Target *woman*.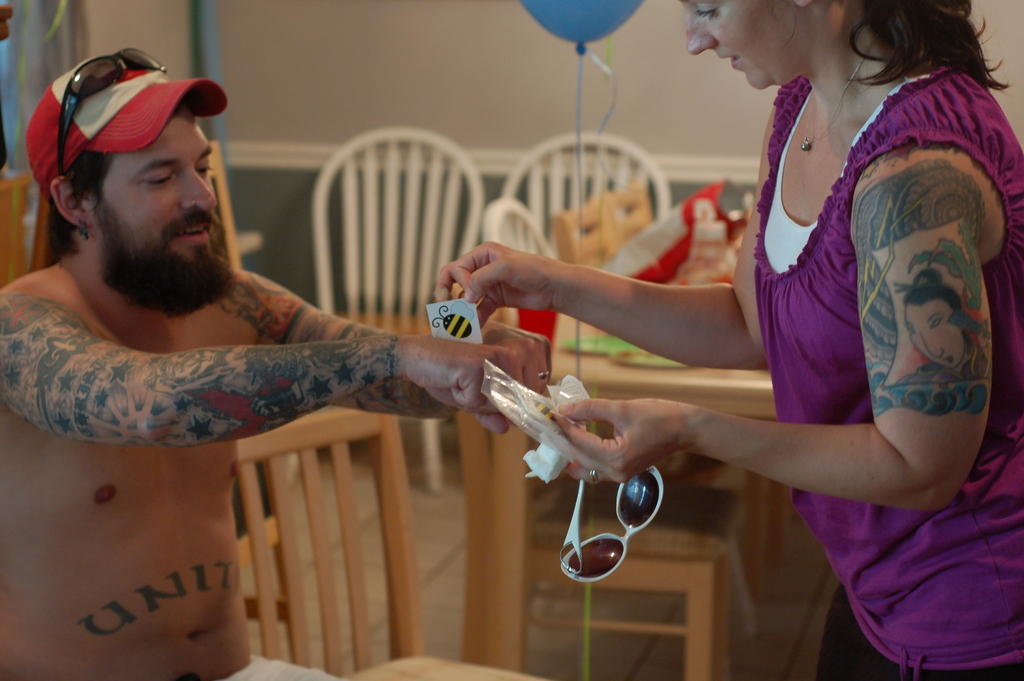
Target region: {"x1": 504, "y1": 0, "x2": 995, "y2": 639}.
